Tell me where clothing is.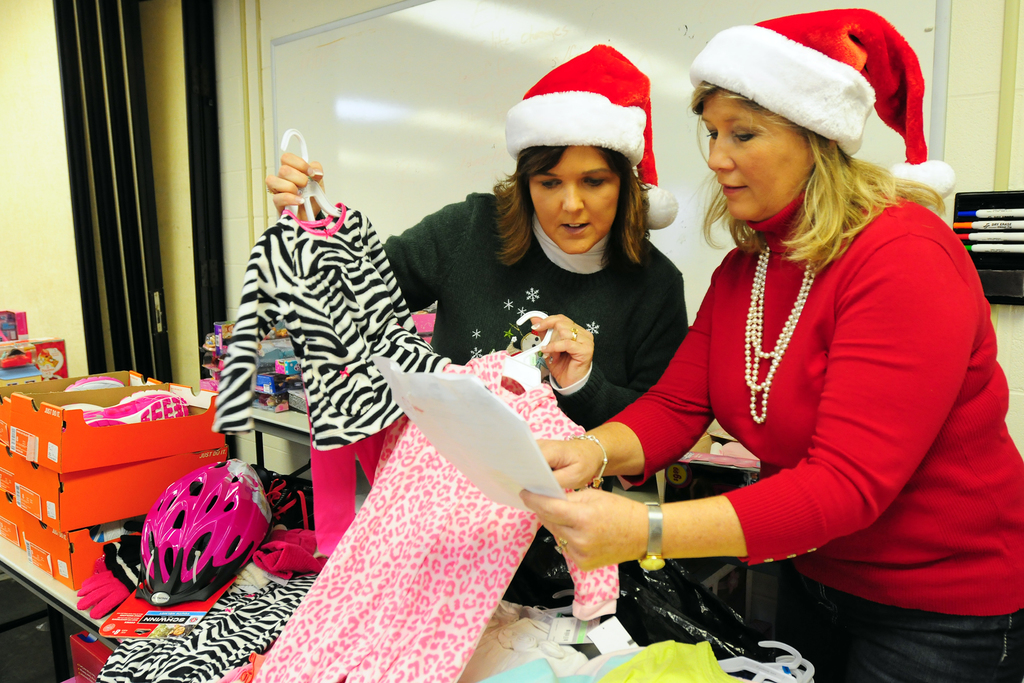
clothing is at BBox(209, 194, 453, 563).
